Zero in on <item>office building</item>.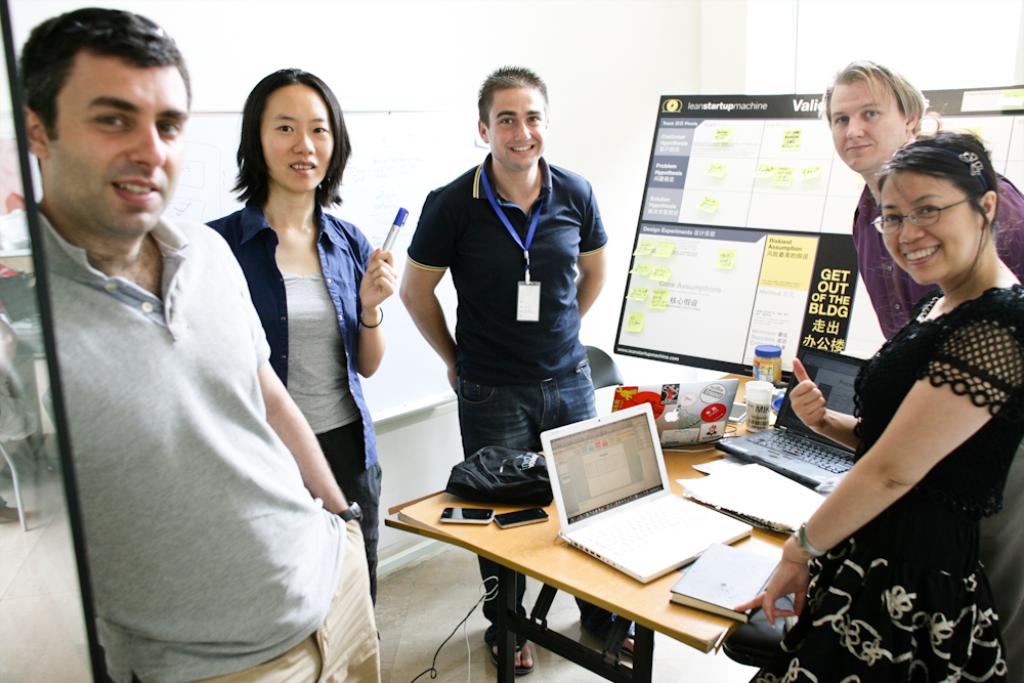
Zeroed in: 0,0,1023,682.
